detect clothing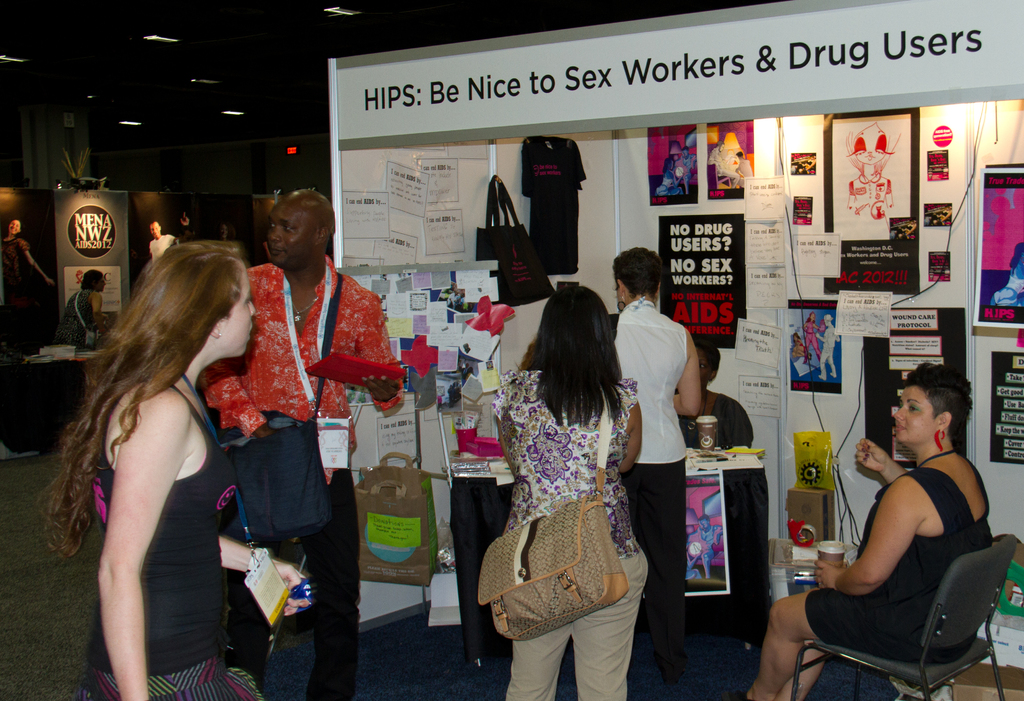
pyautogui.locateOnScreen(479, 369, 653, 700)
